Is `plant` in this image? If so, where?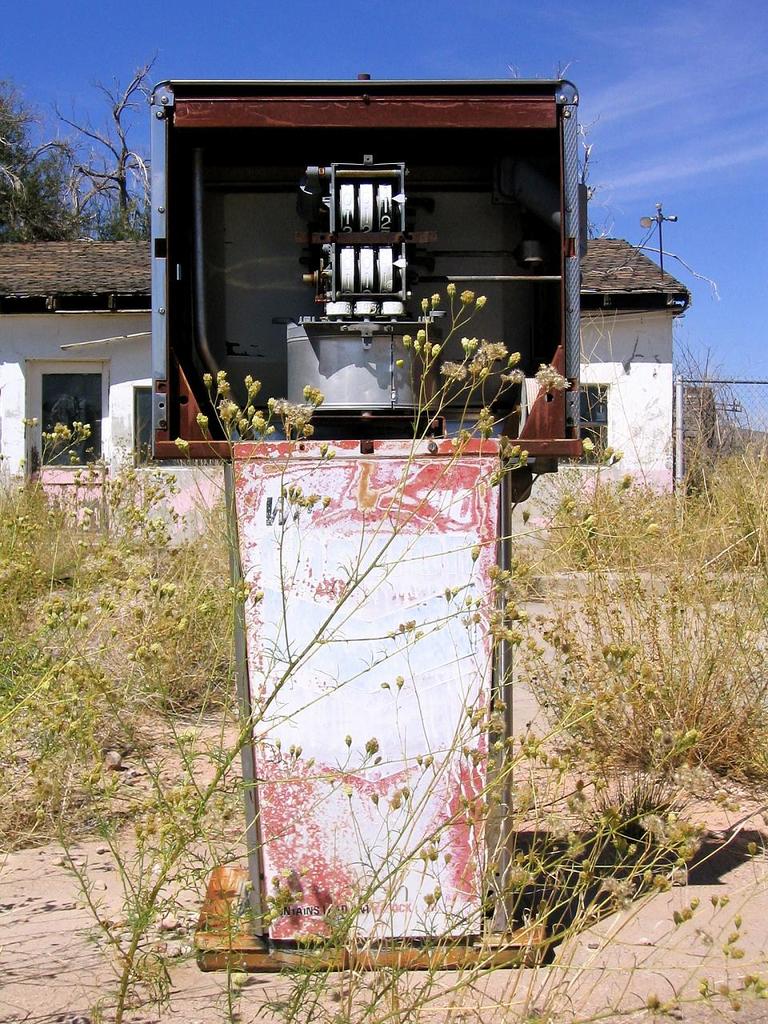
Yes, at <box>34,276,666,1023</box>.
